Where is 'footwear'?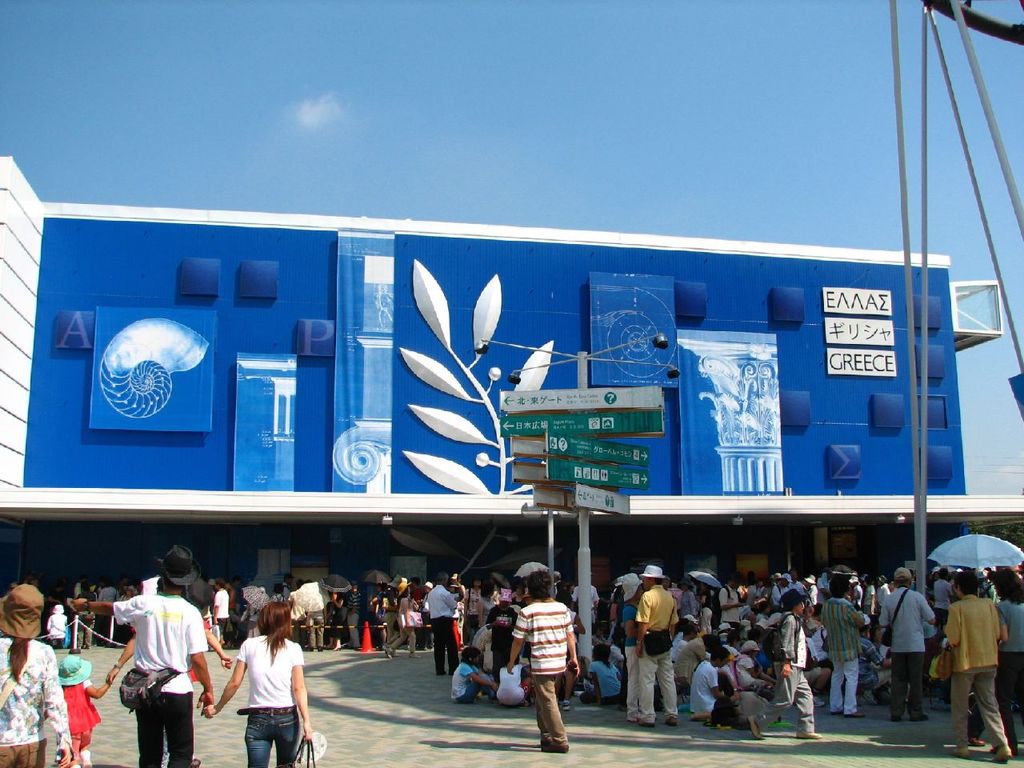
916:712:930:723.
